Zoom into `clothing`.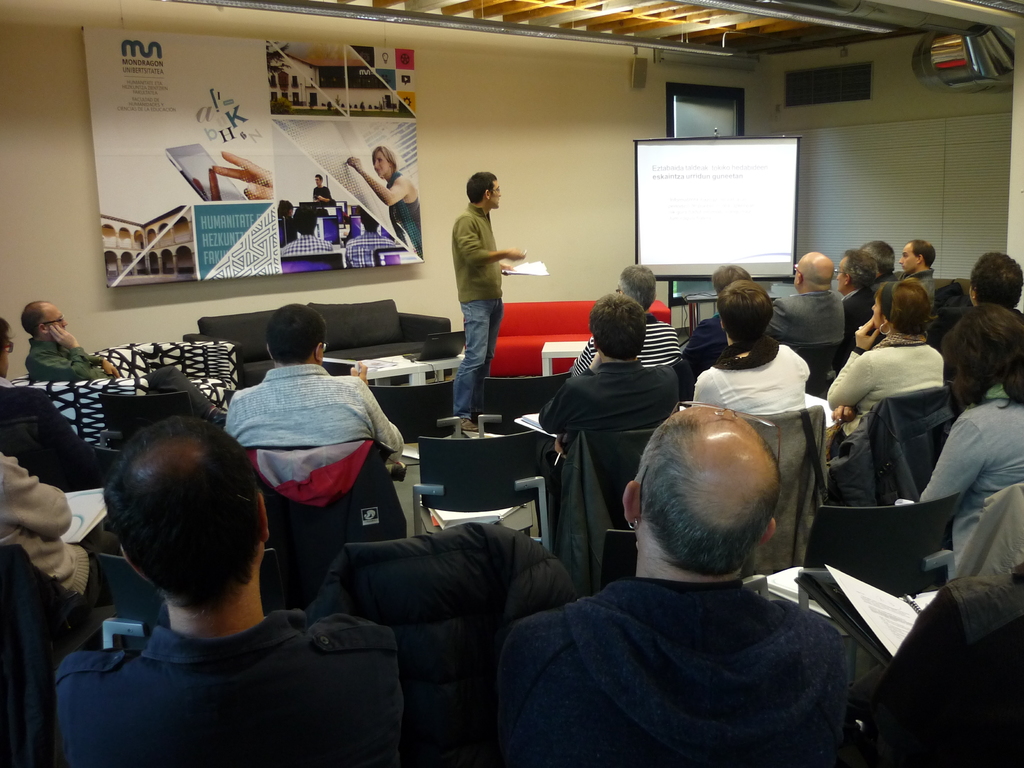
Zoom target: [386,166,424,257].
